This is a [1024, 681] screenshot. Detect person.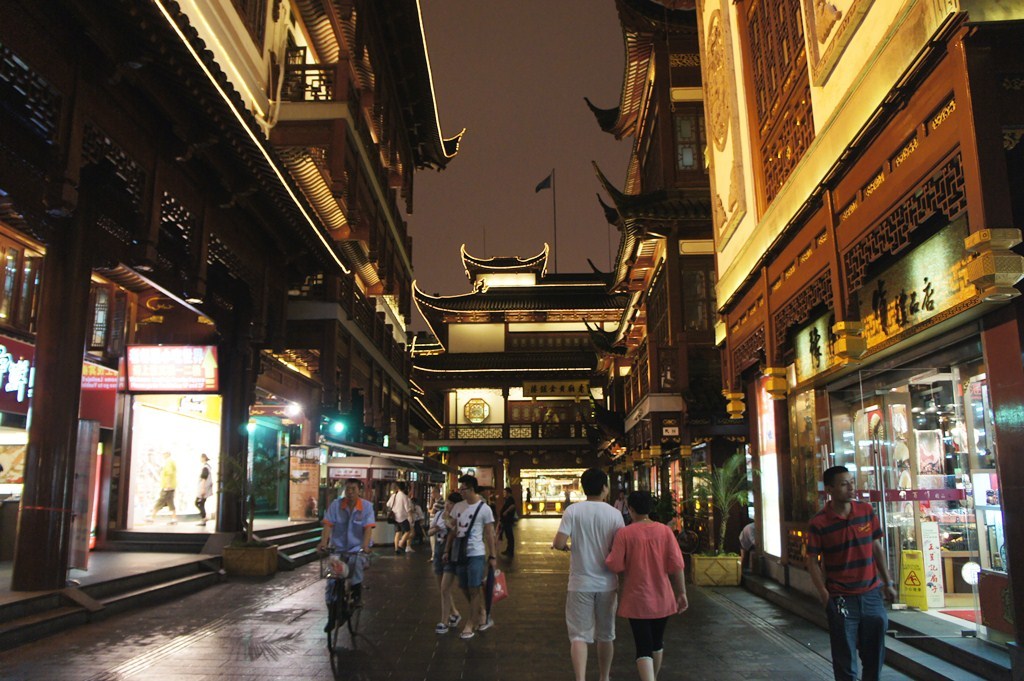
(x1=382, y1=482, x2=405, y2=557).
